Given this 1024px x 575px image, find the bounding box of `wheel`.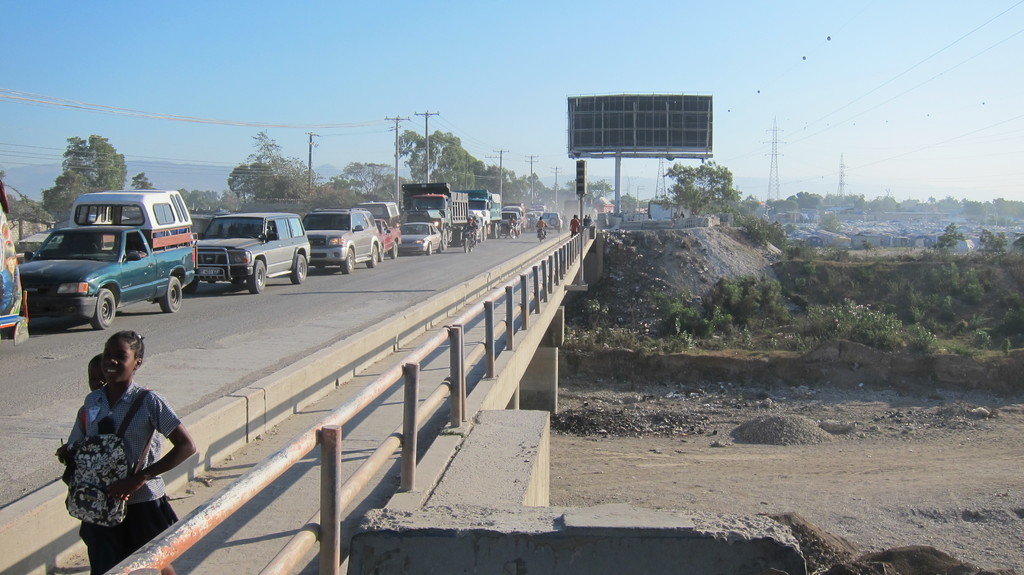
rect(290, 257, 309, 286).
